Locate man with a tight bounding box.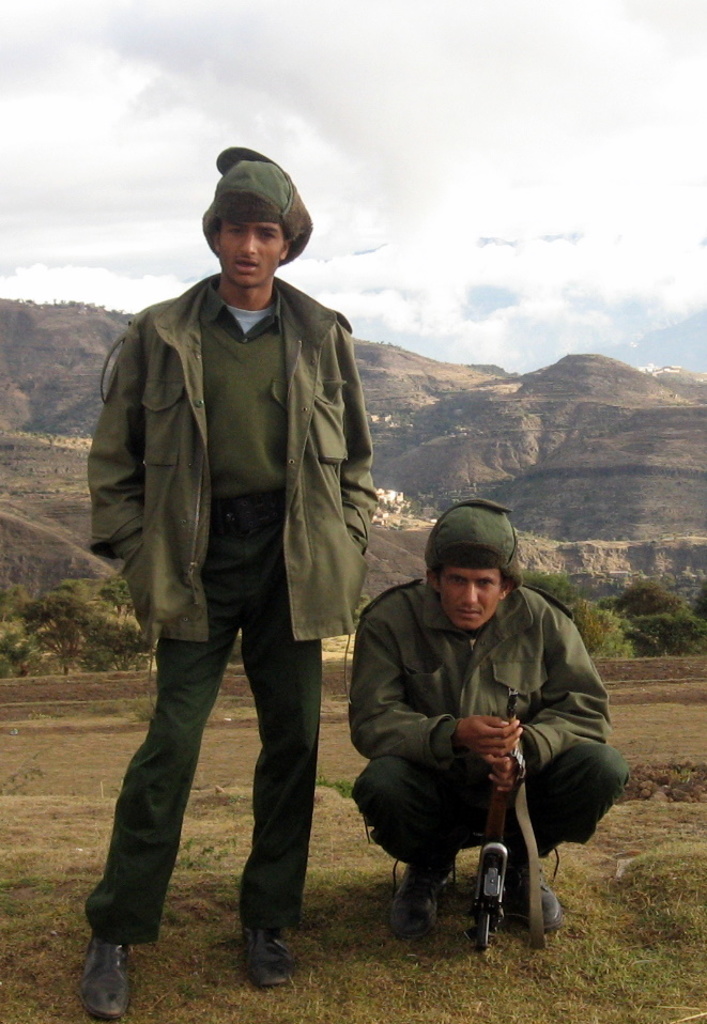
detection(343, 498, 628, 930).
